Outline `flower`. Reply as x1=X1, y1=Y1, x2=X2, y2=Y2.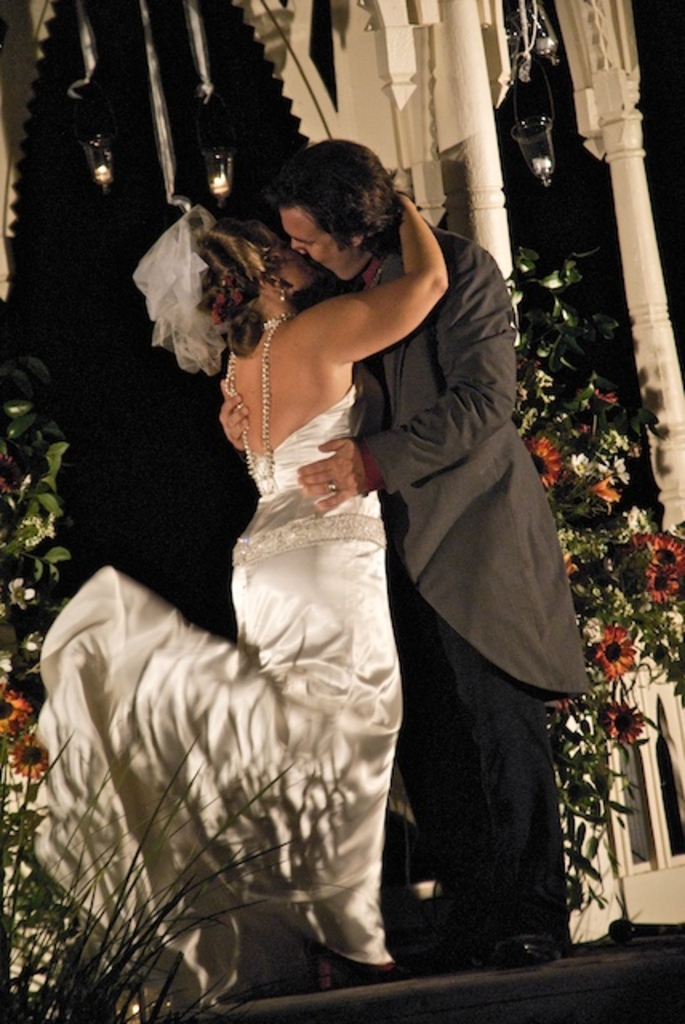
x1=597, y1=634, x2=639, y2=678.
